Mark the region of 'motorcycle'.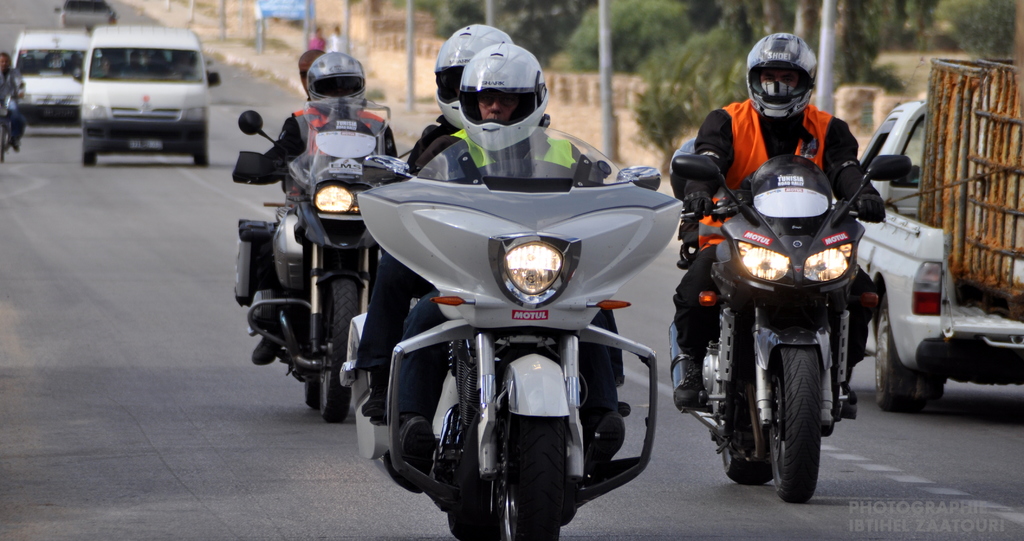
Region: bbox=[335, 127, 695, 539].
